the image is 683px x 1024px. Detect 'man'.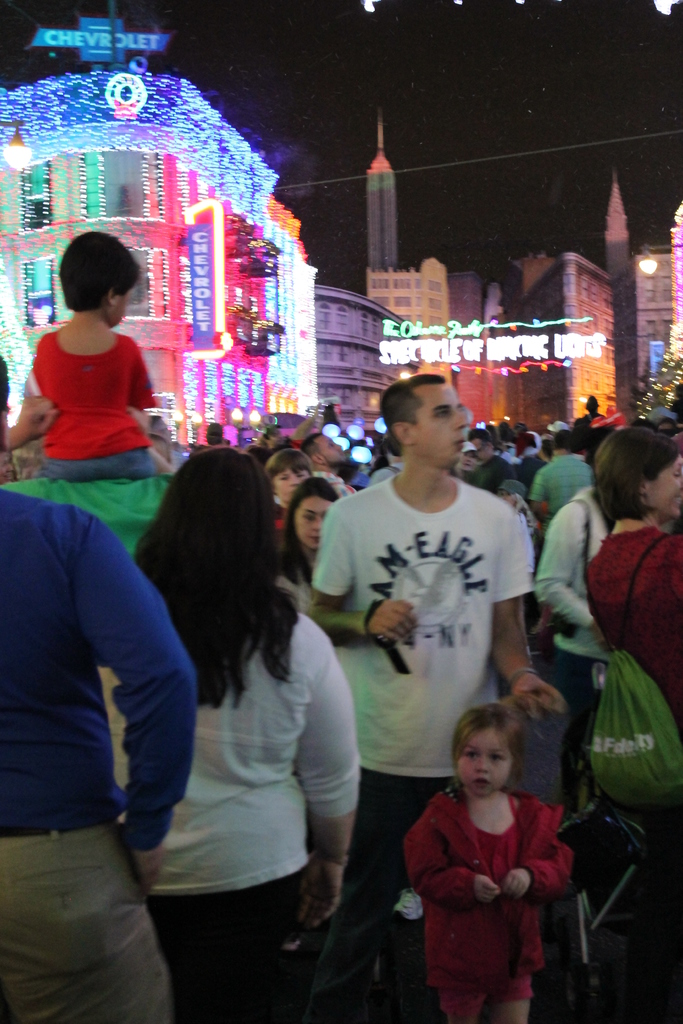
Detection: {"x1": 668, "y1": 380, "x2": 682, "y2": 413}.
